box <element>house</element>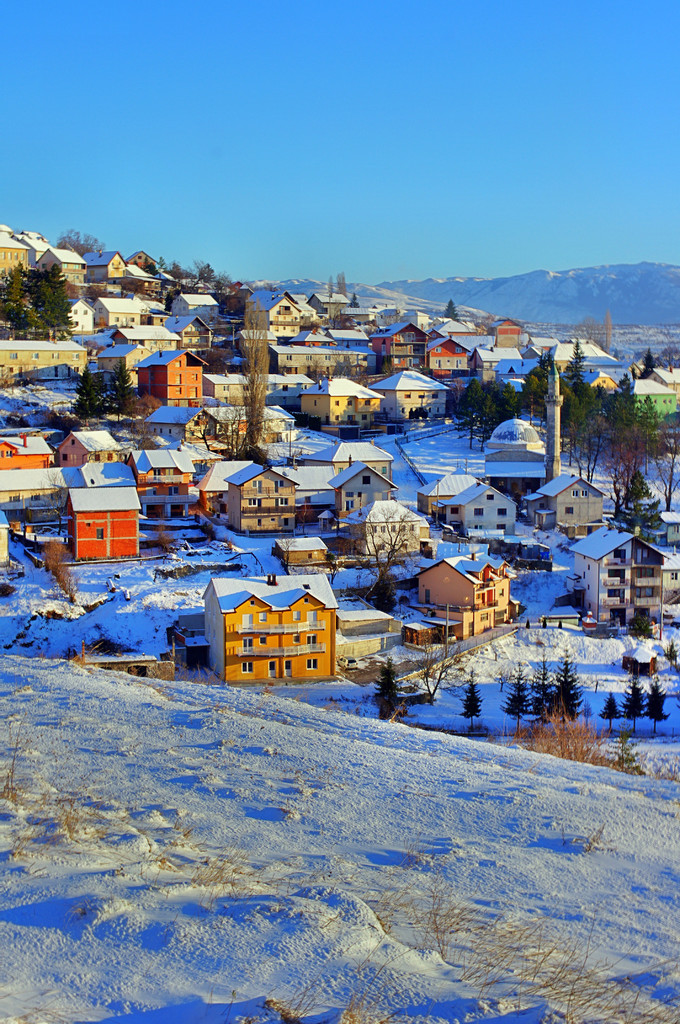
{"left": 200, "top": 574, "right": 339, "bottom": 682}
